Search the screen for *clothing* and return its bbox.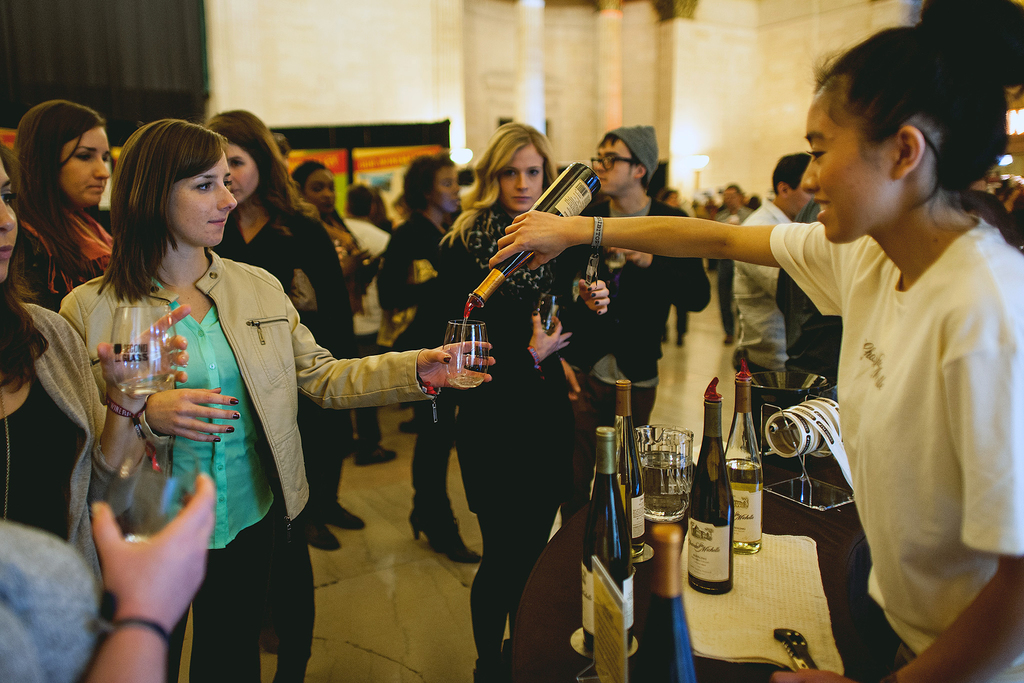
Found: region(444, 206, 593, 672).
